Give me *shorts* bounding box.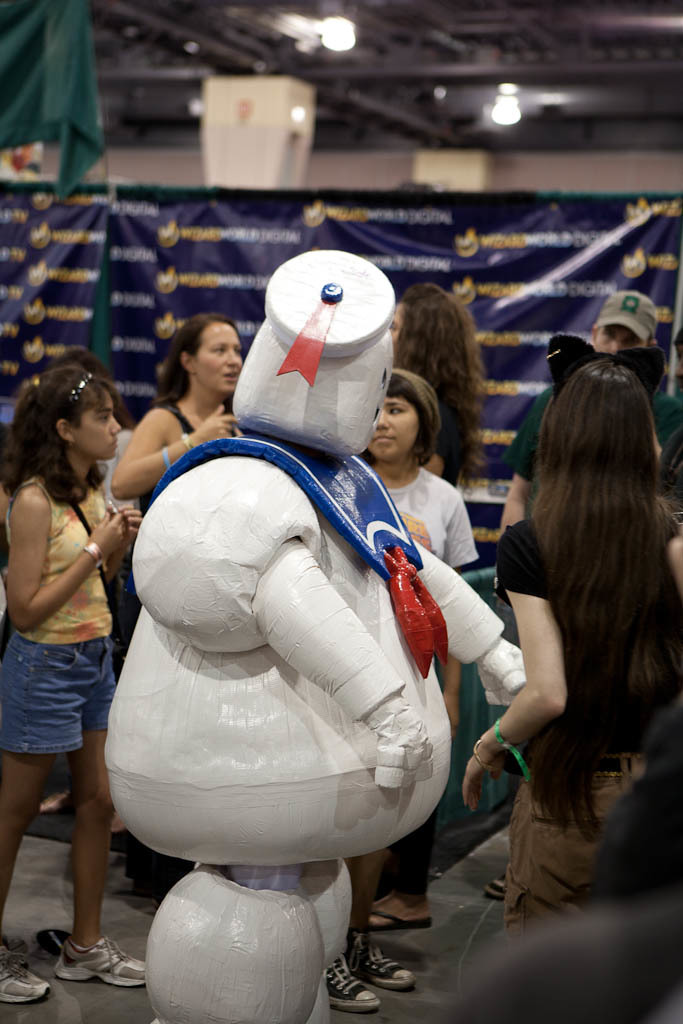
bbox=(502, 752, 655, 944).
